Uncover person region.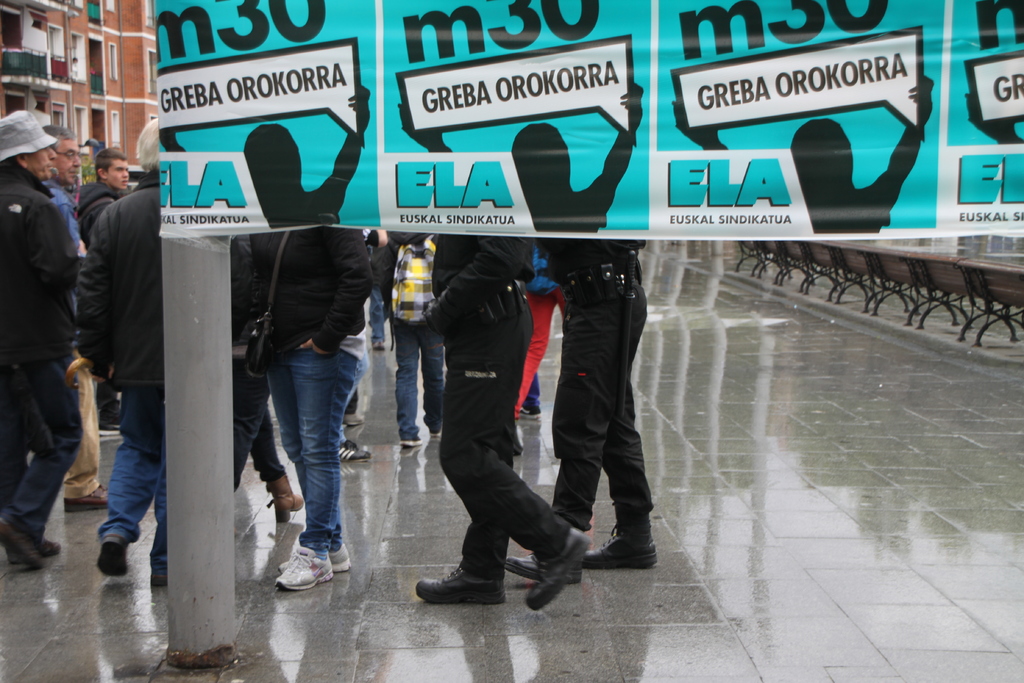
Uncovered: box(557, 233, 640, 588).
